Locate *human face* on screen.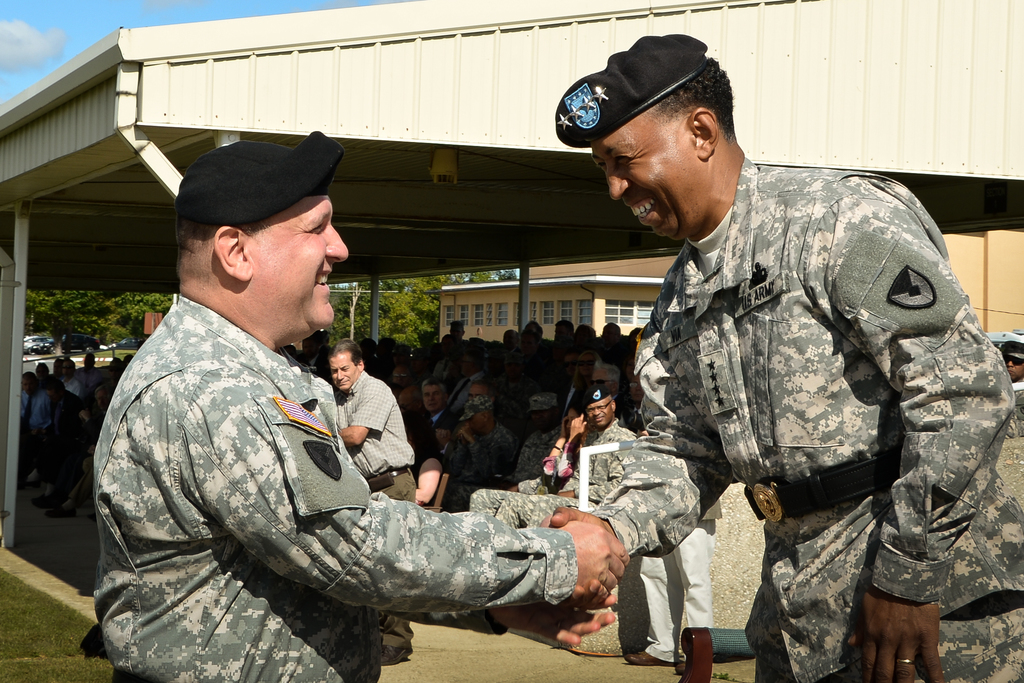
On screen at region(584, 397, 615, 424).
